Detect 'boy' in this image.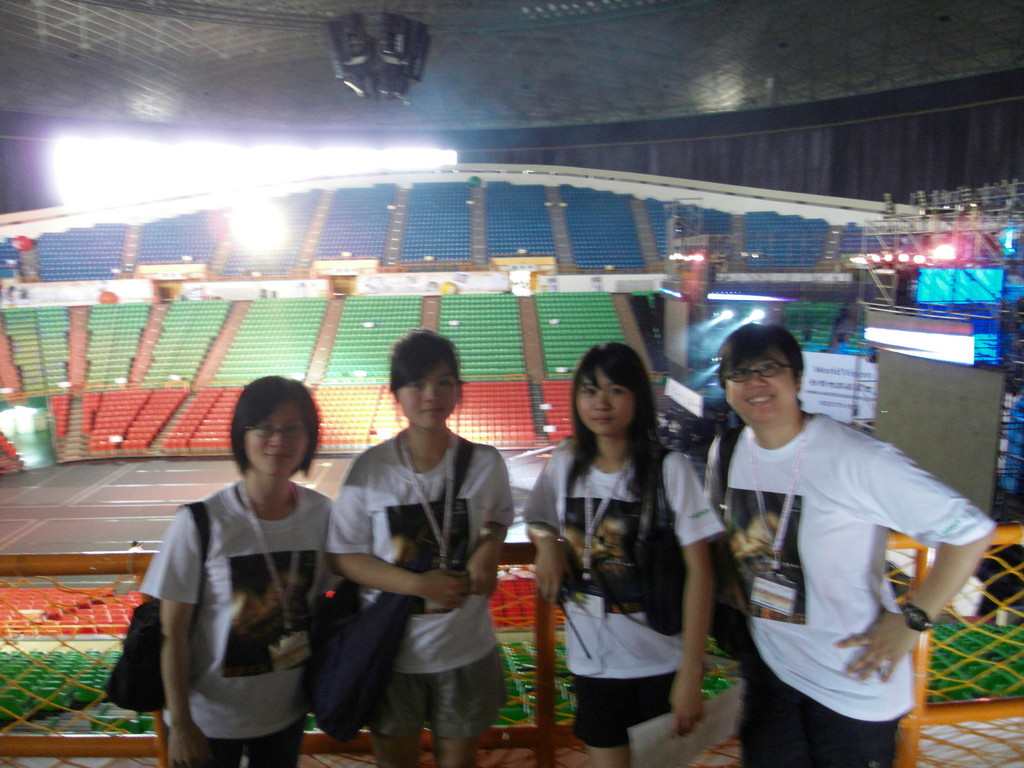
Detection: detection(697, 317, 987, 747).
